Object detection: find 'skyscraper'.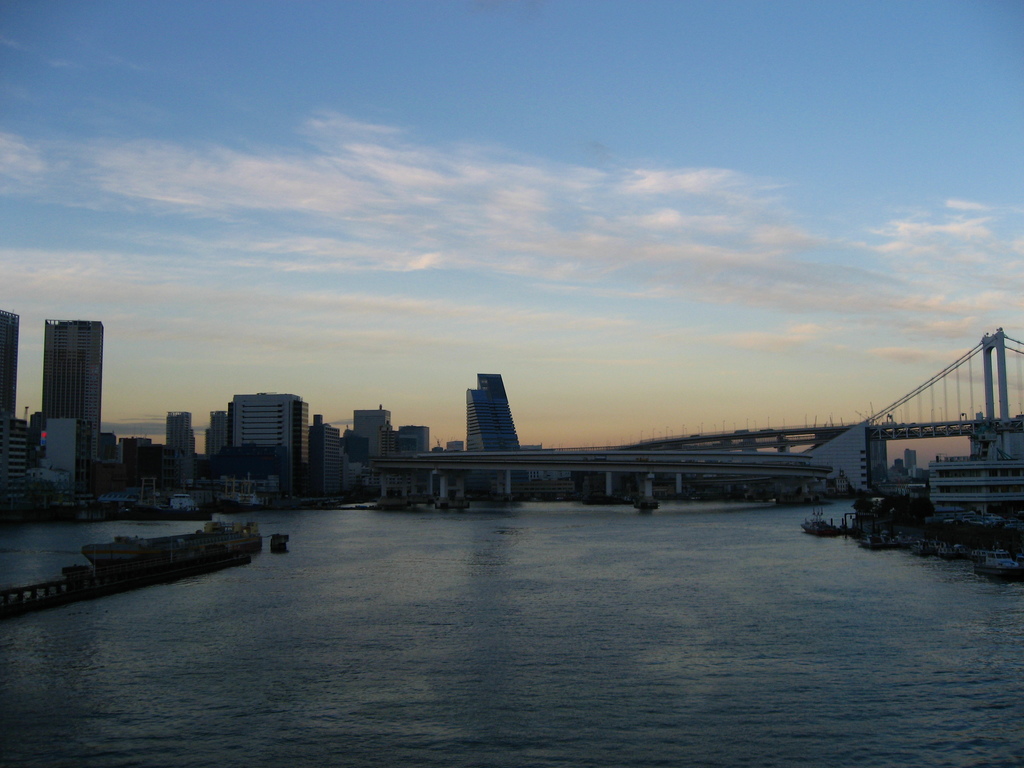
40 311 113 474.
